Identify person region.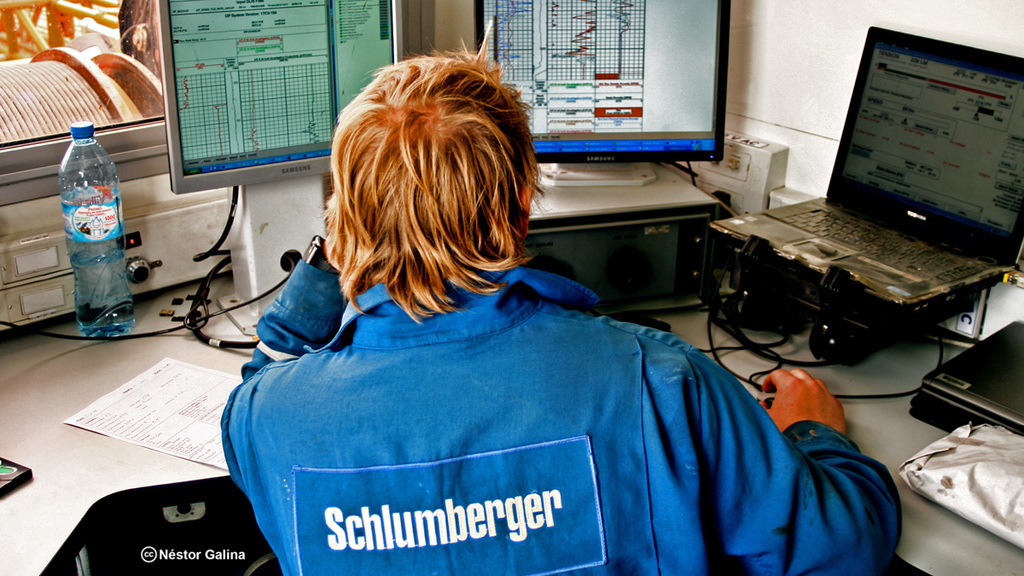
Region: x1=215 y1=20 x2=900 y2=574.
